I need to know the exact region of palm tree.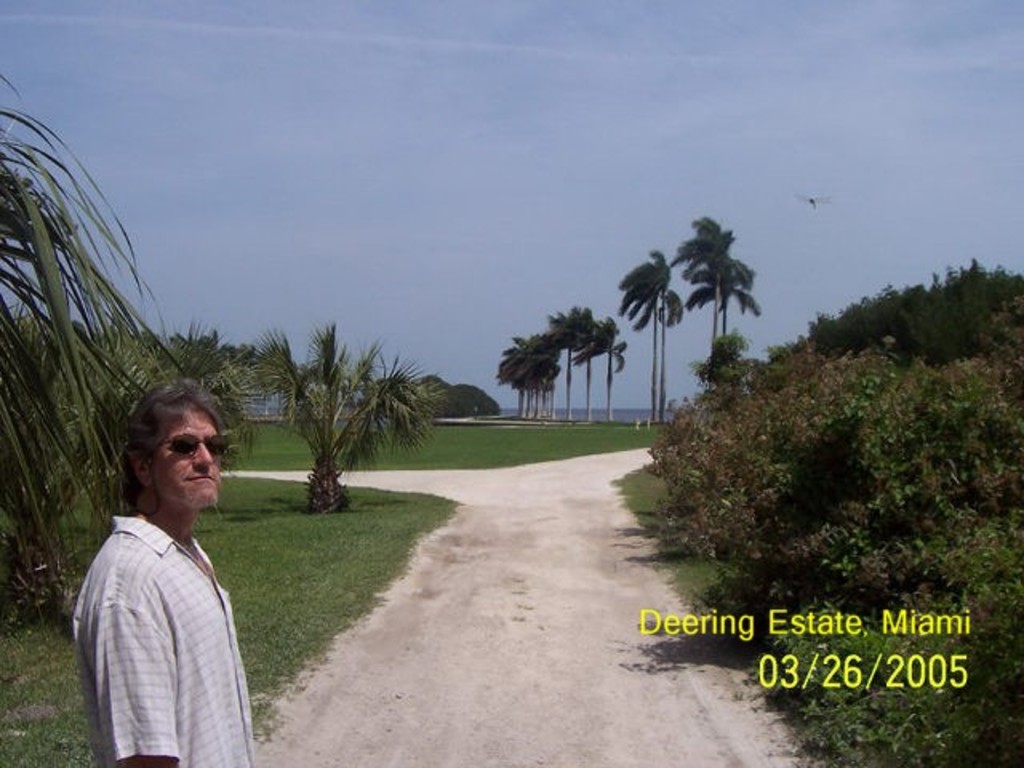
Region: detection(619, 245, 674, 422).
